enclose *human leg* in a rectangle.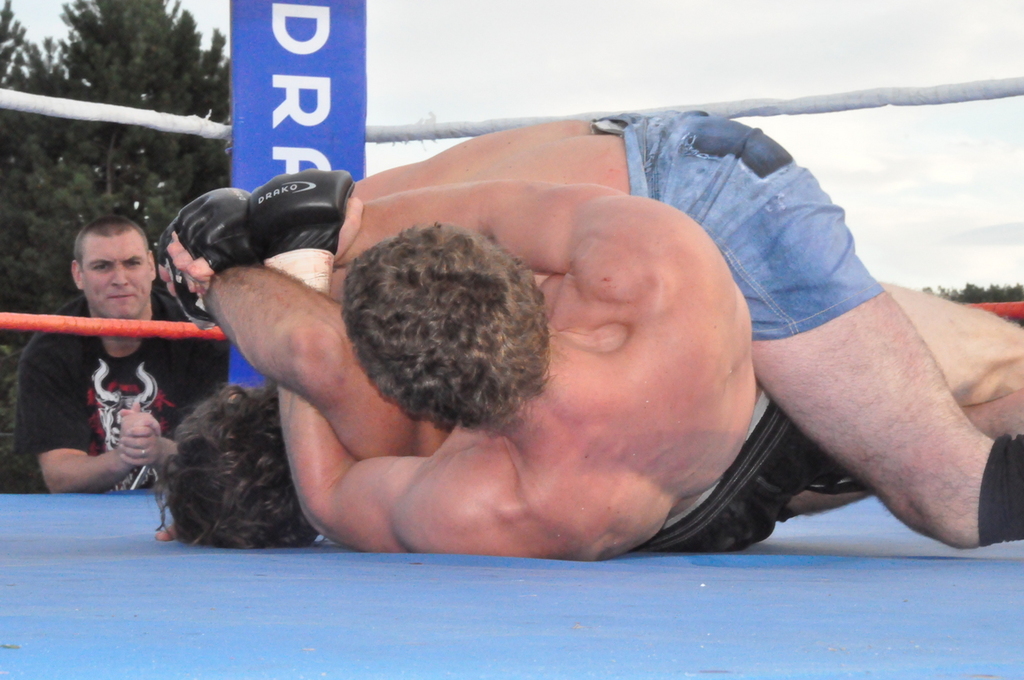
750:129:1023:546.
